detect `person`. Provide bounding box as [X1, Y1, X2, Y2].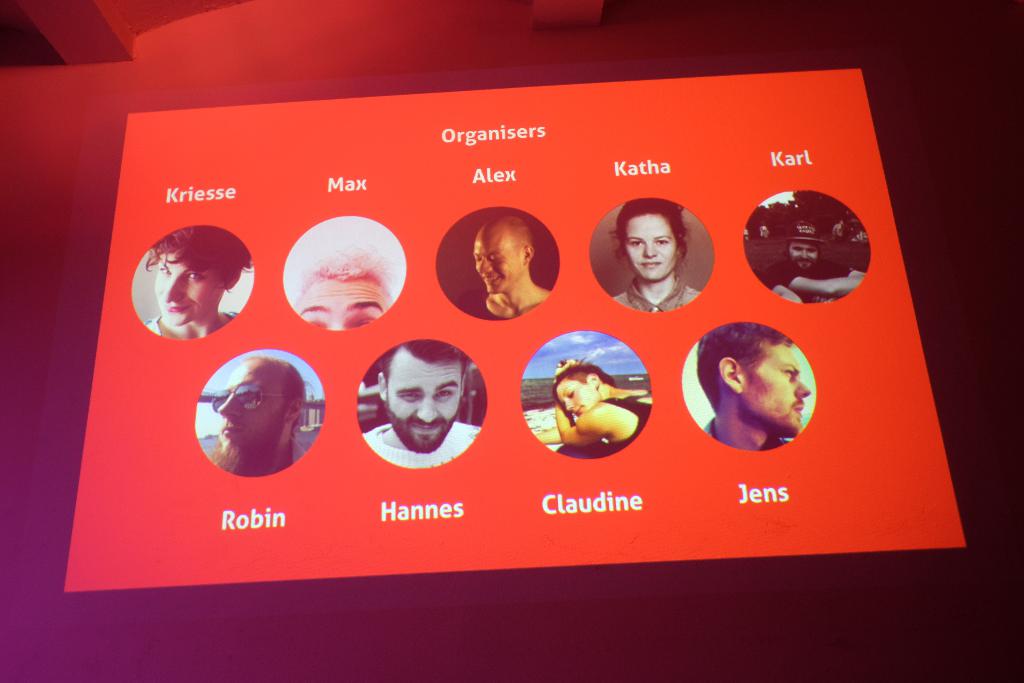
[148, 225, 255, 342].
